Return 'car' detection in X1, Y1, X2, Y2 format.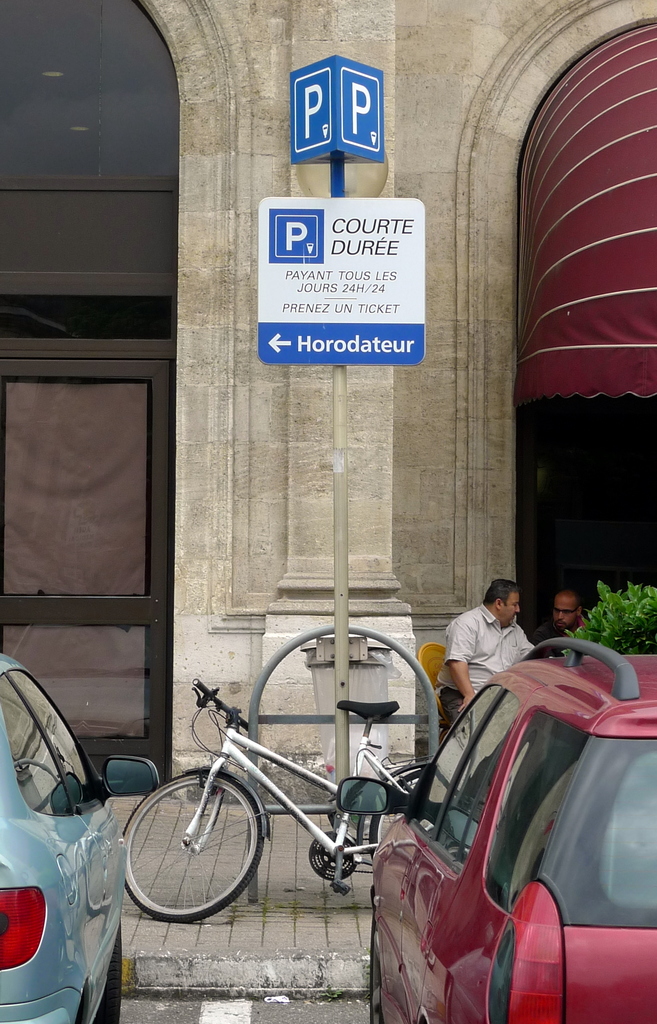
0, 644, 163, 1023.
